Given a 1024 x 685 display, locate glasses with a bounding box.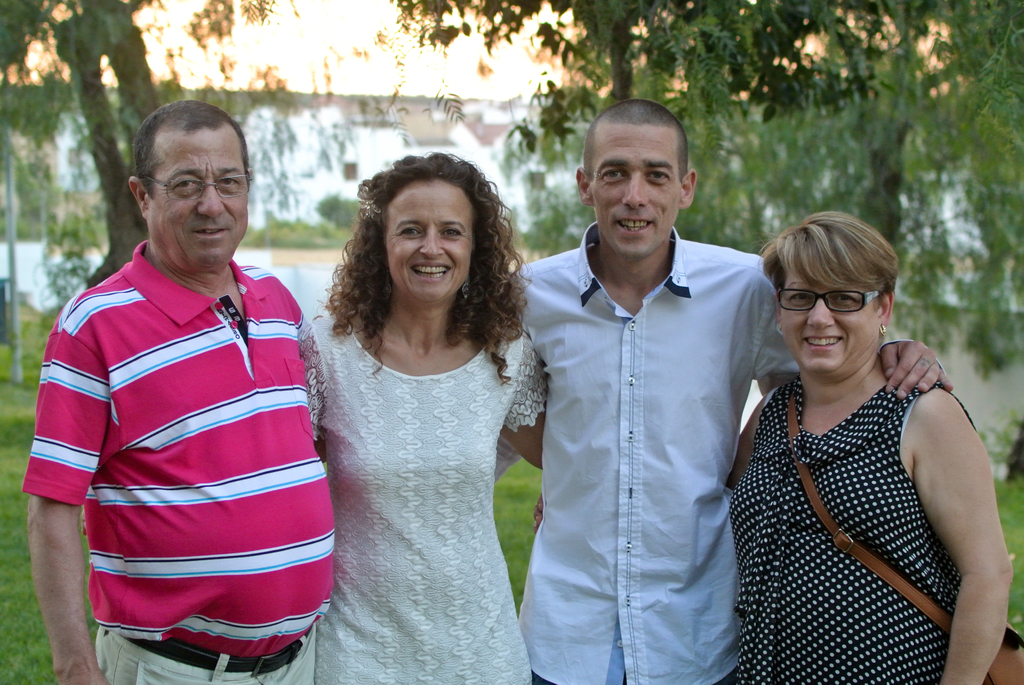
Located: [x1=774, y1=283, x2=887, y2=315].
